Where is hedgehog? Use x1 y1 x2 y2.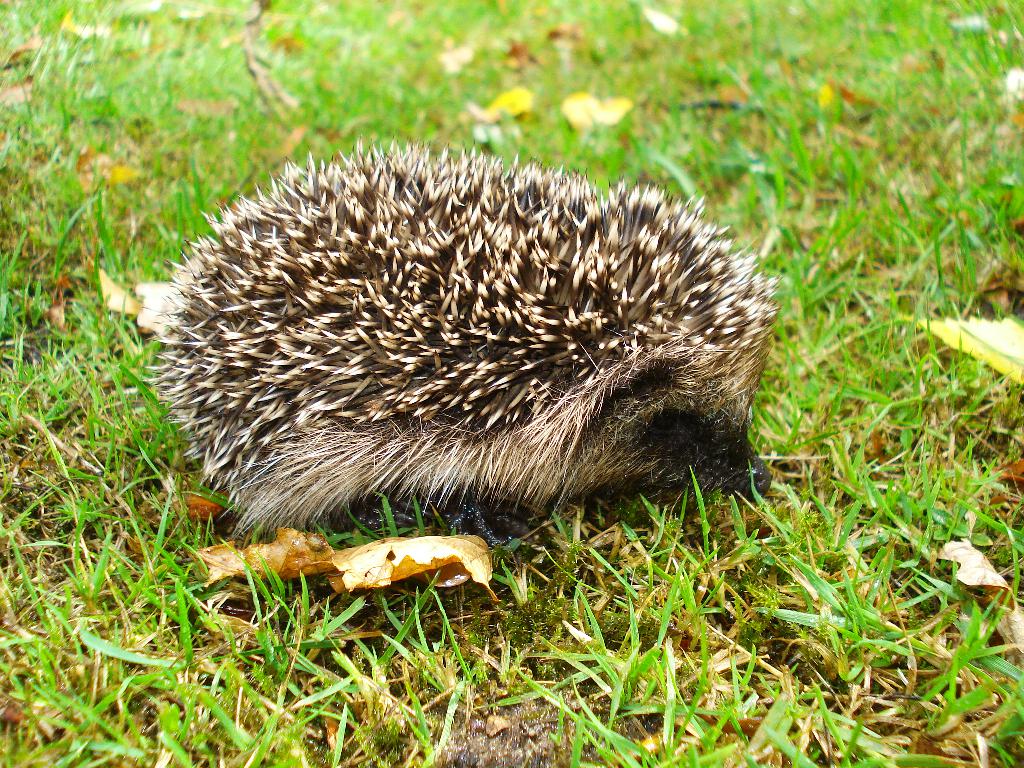
143 136 772 527.
